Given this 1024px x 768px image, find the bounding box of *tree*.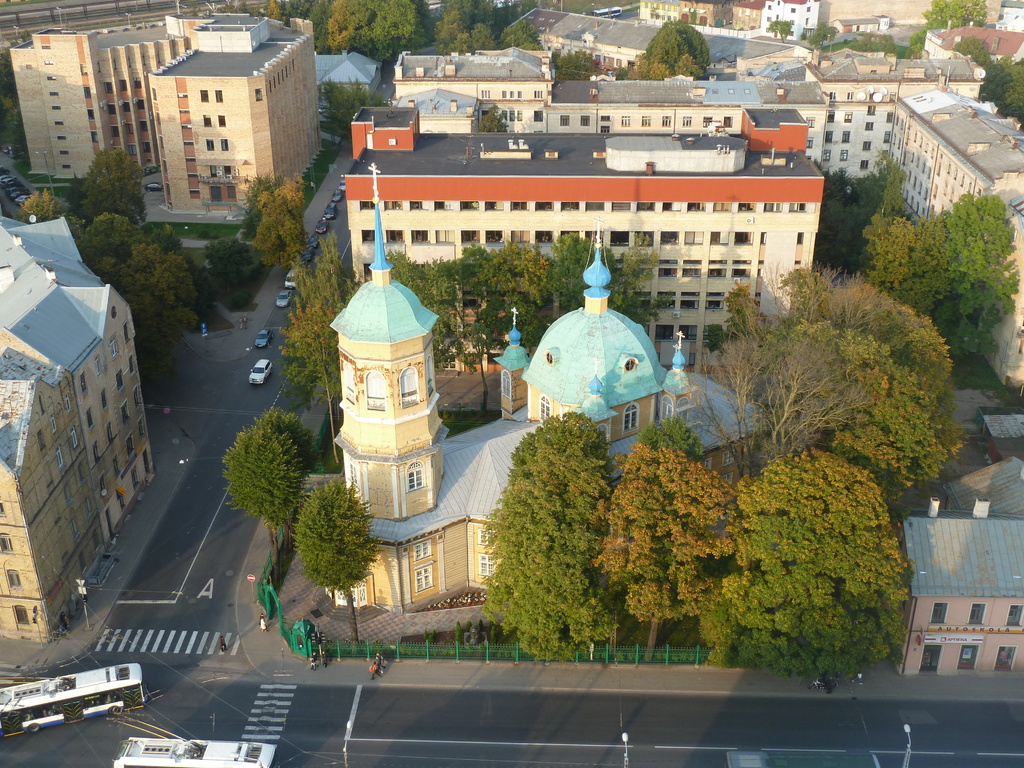
(x1=851, y1=29, x2=900, y2=60).
